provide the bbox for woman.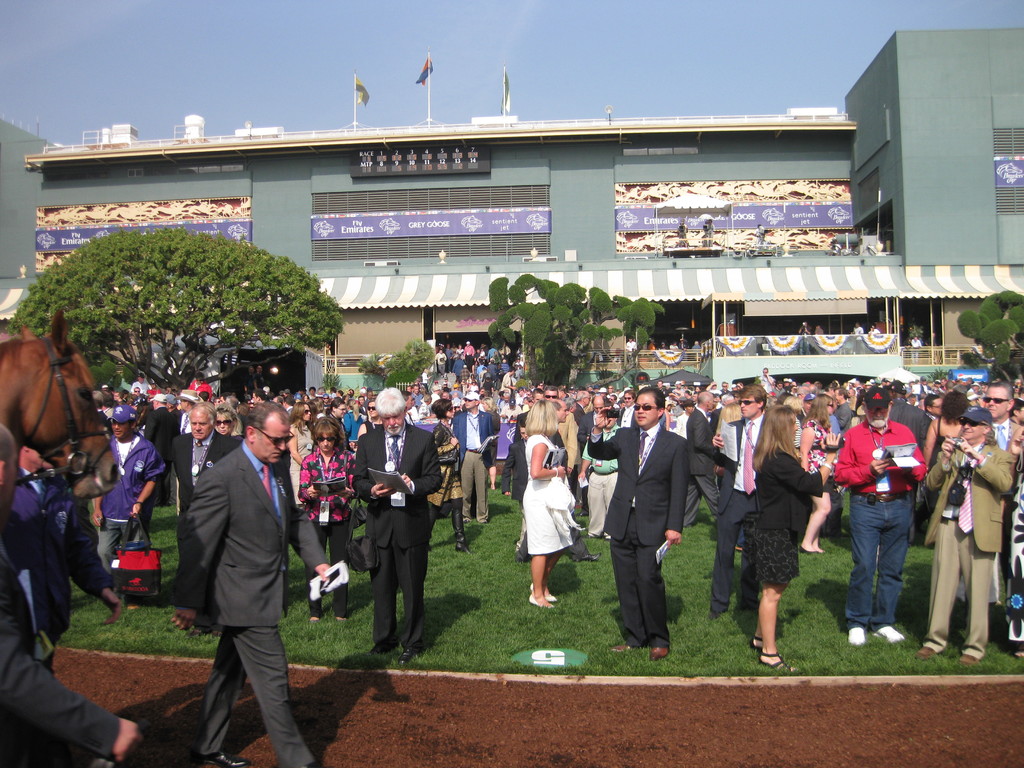
213, 402, 241, 433.
